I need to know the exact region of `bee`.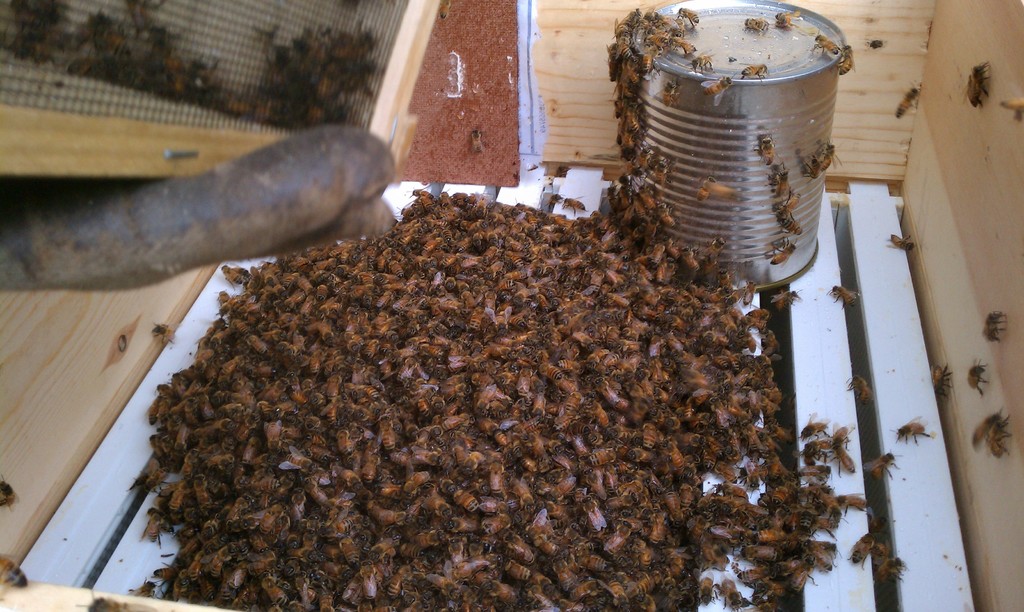
Region: x1=801, y1=419, x2=836, y2=440.
